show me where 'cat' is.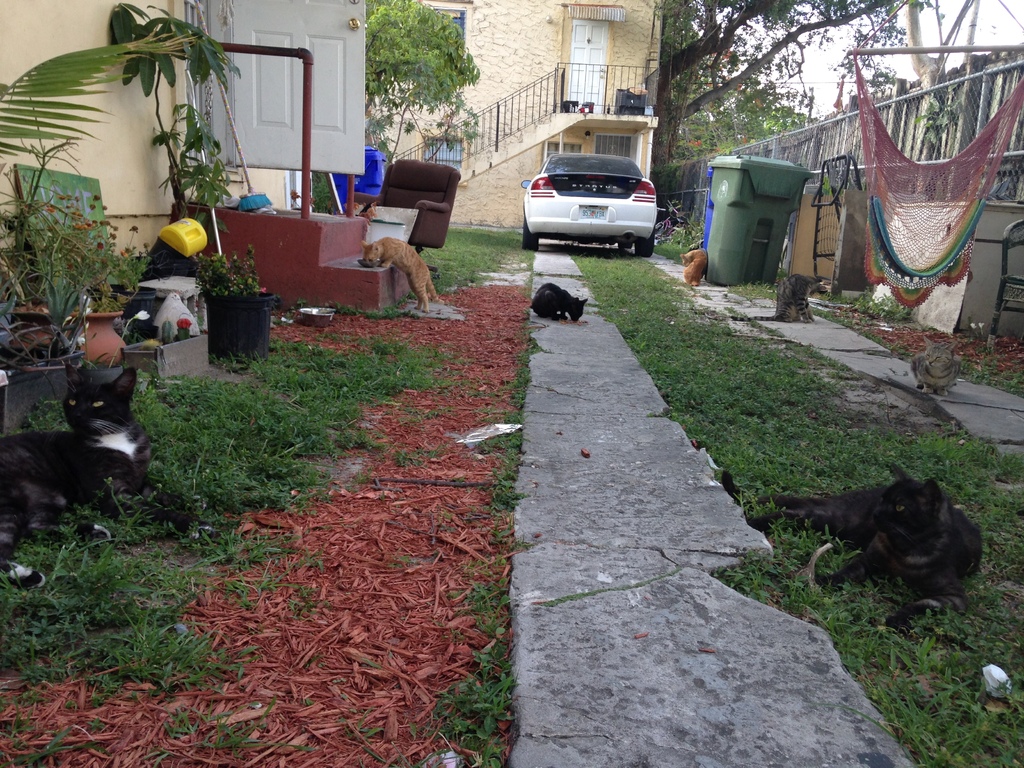
'cat' is at (x1=531, y1=282, x2=591, y2=324).
